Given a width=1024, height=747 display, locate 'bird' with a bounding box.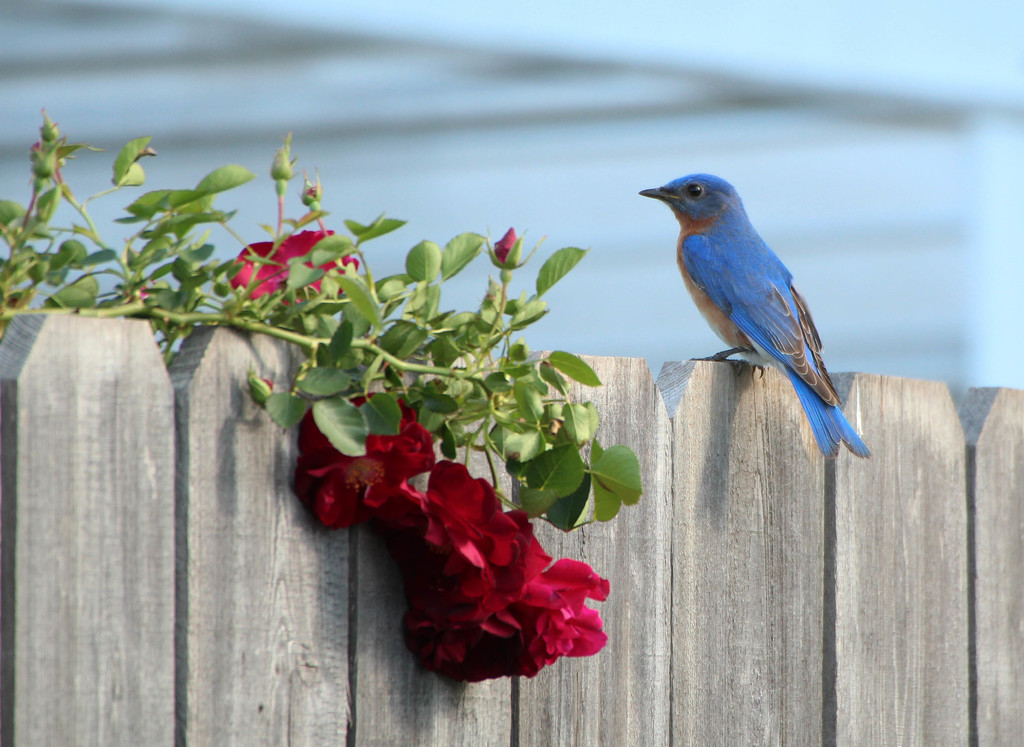
Located: rect(636, 184, 860, 435).
